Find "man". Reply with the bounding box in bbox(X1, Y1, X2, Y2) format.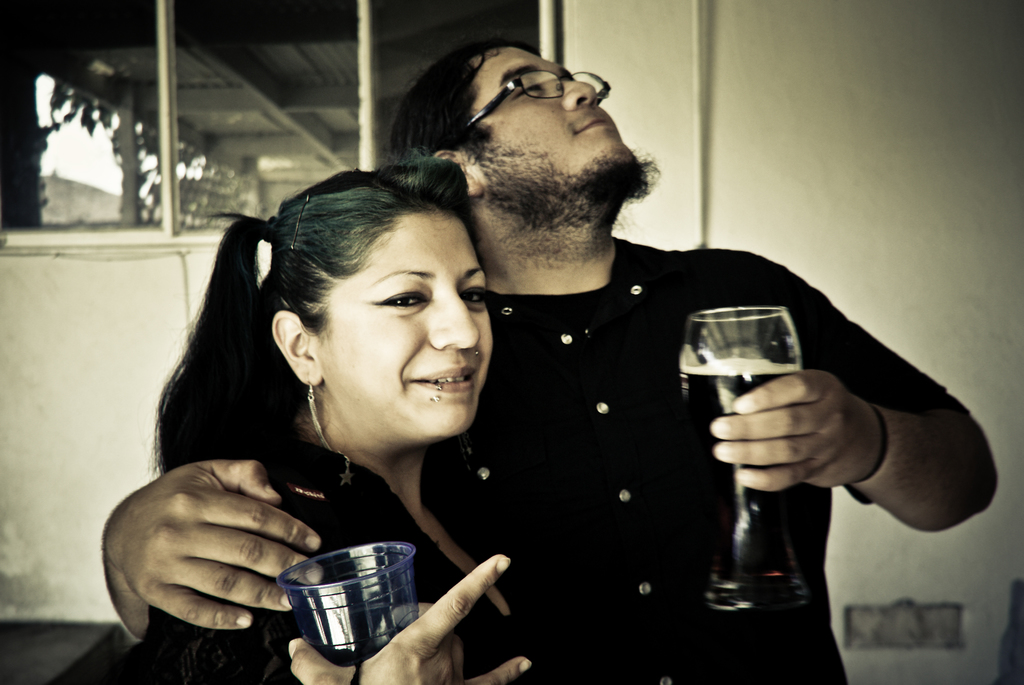
bbox(262, 81, 781, 640).
